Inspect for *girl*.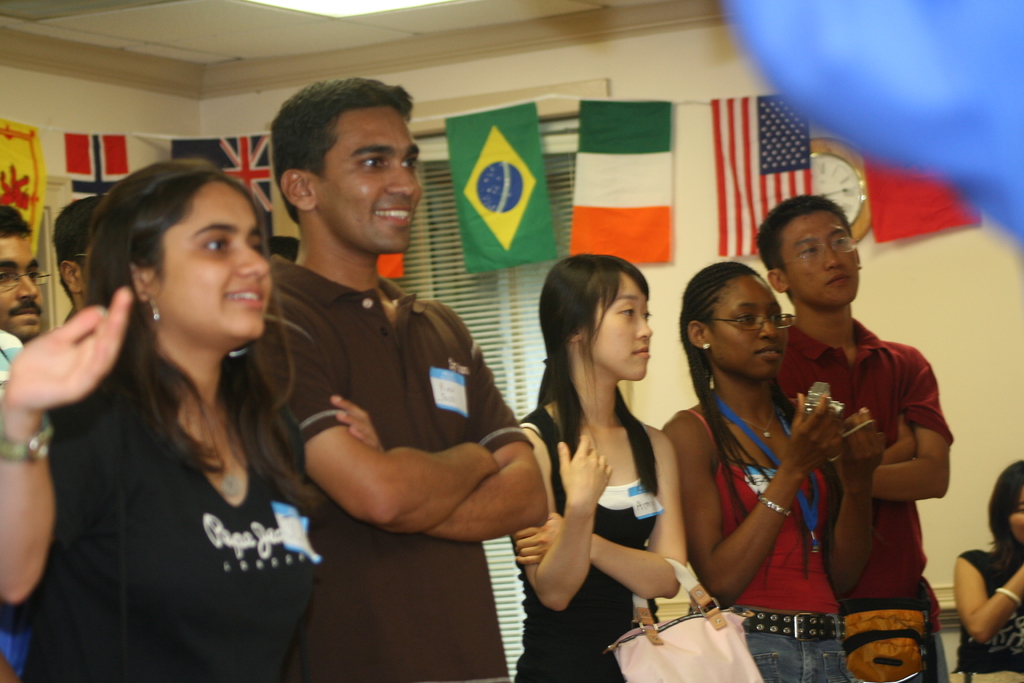
Inspection: crop(662, 263, 884, 682).
